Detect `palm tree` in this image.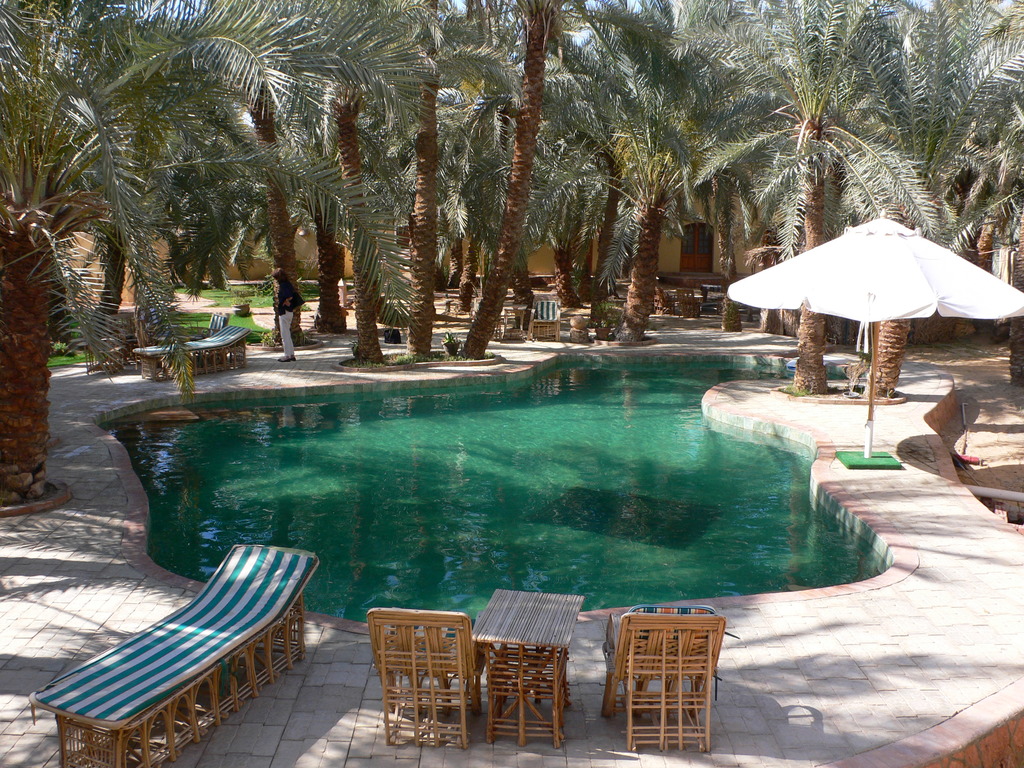
Detection: bbox(572, 0, 767, 351).
